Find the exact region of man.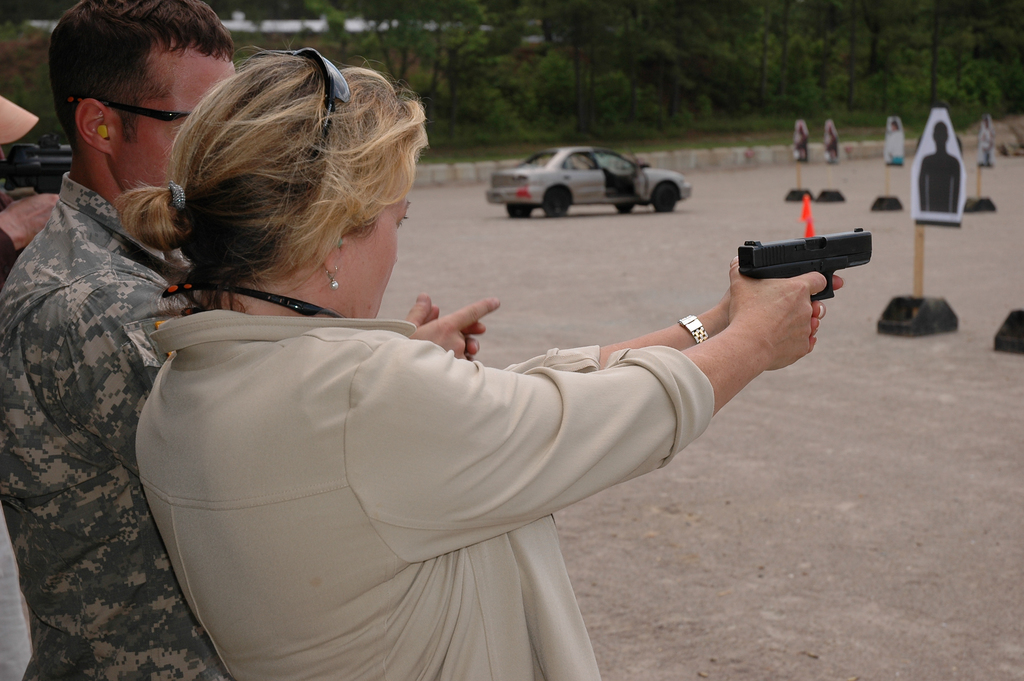
Exact region: 0,0,499,680.
